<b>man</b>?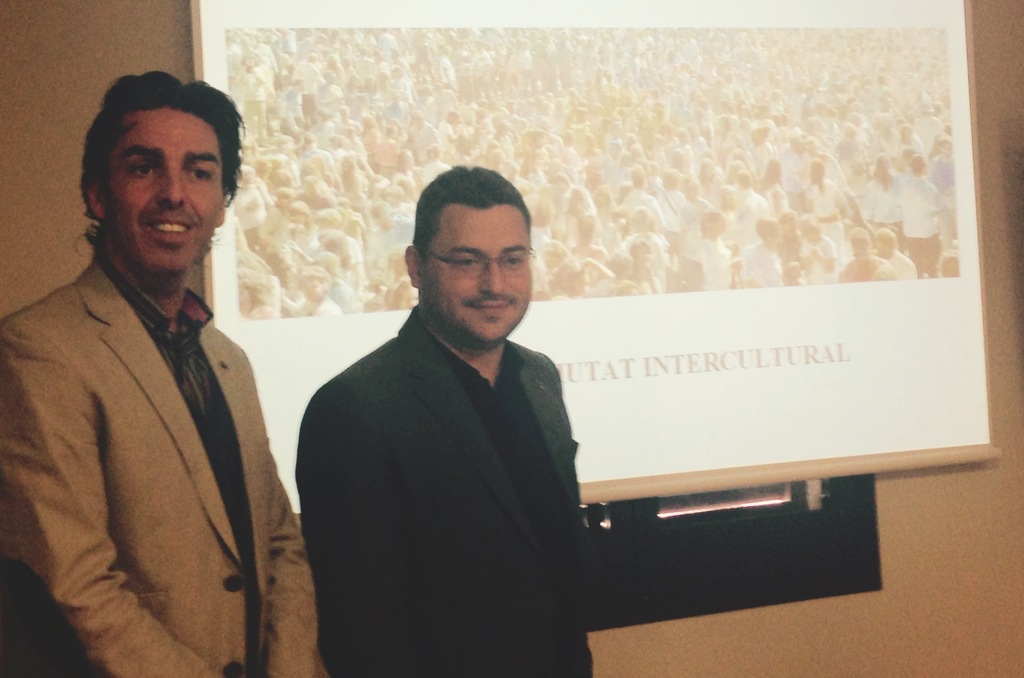
282,149,598,677
